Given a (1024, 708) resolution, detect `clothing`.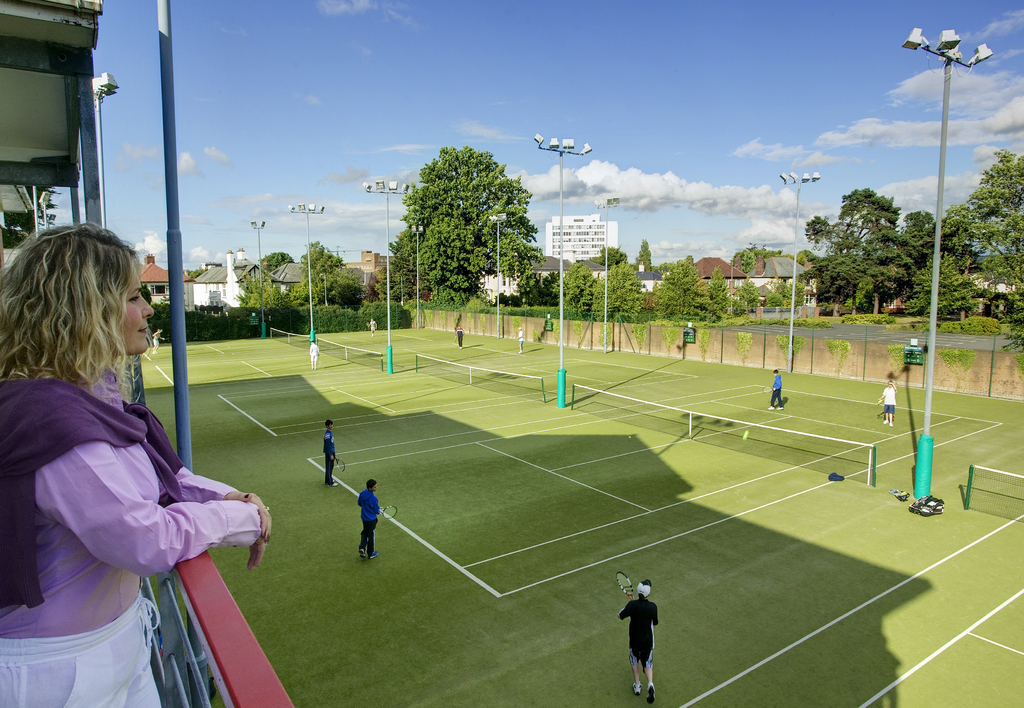
crop(881, 388, 899, 414).
